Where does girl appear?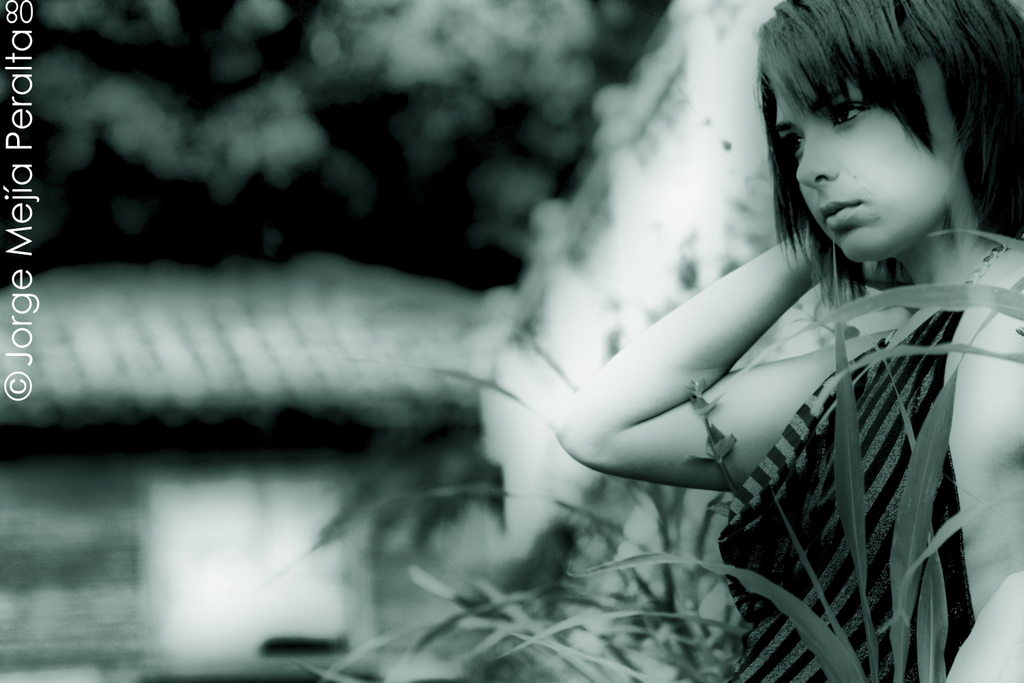
Appears at crop(556, 0, 1023, 682).
